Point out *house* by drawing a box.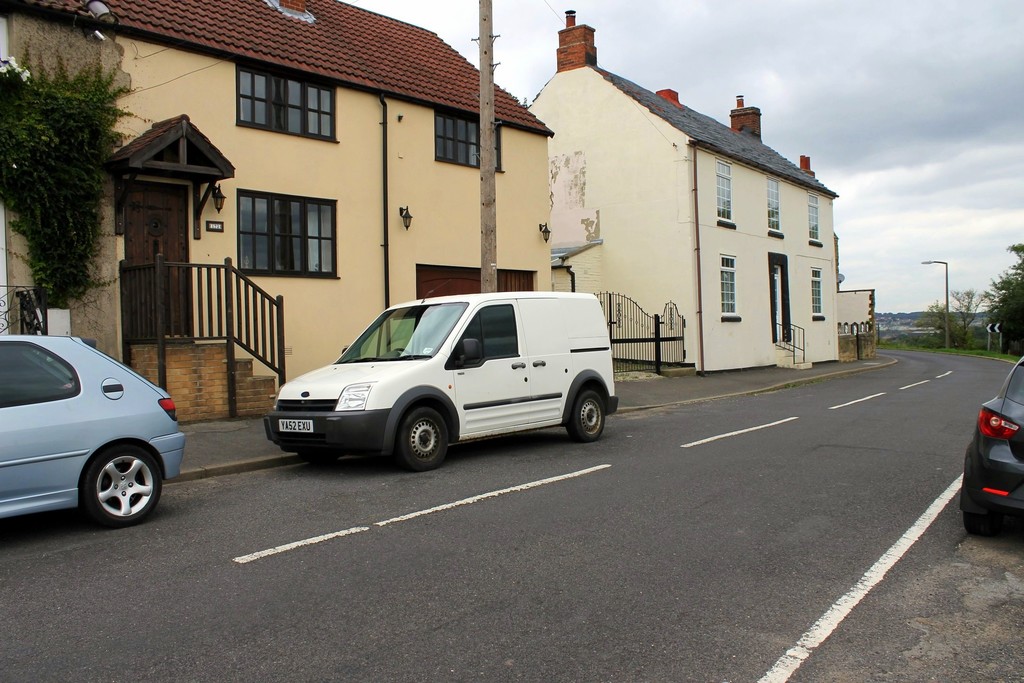
[x1=524, y1=4, x2=882, y2=383].
